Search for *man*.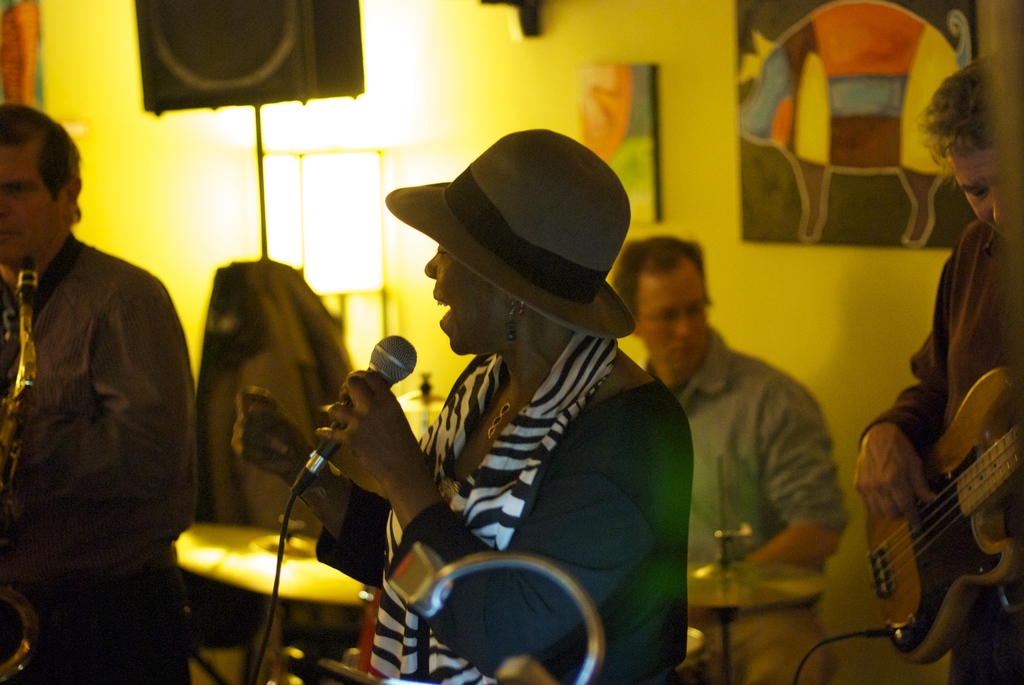
Found at x1=627, y1=239, x2=873, y2=654.
